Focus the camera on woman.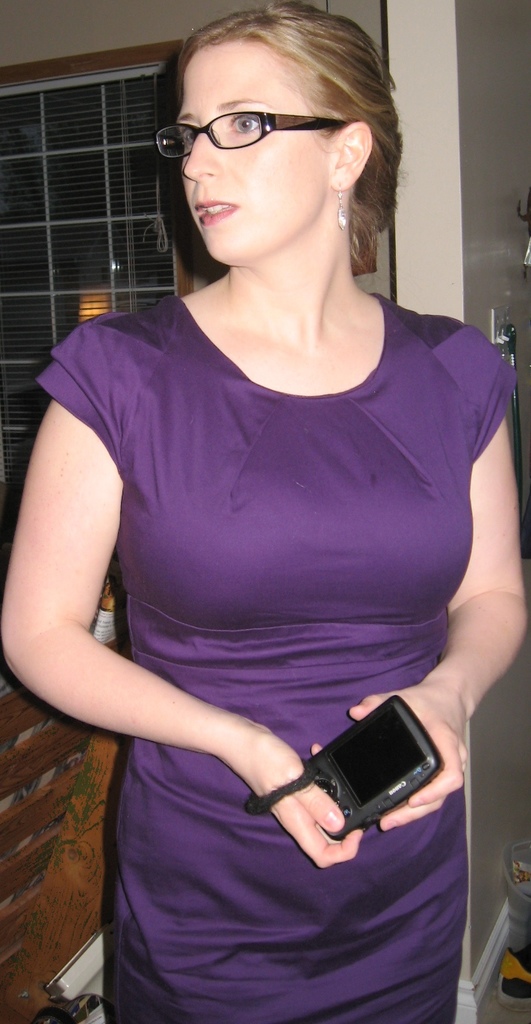
Focus region: BBox(0, 0, 530, 1023).
